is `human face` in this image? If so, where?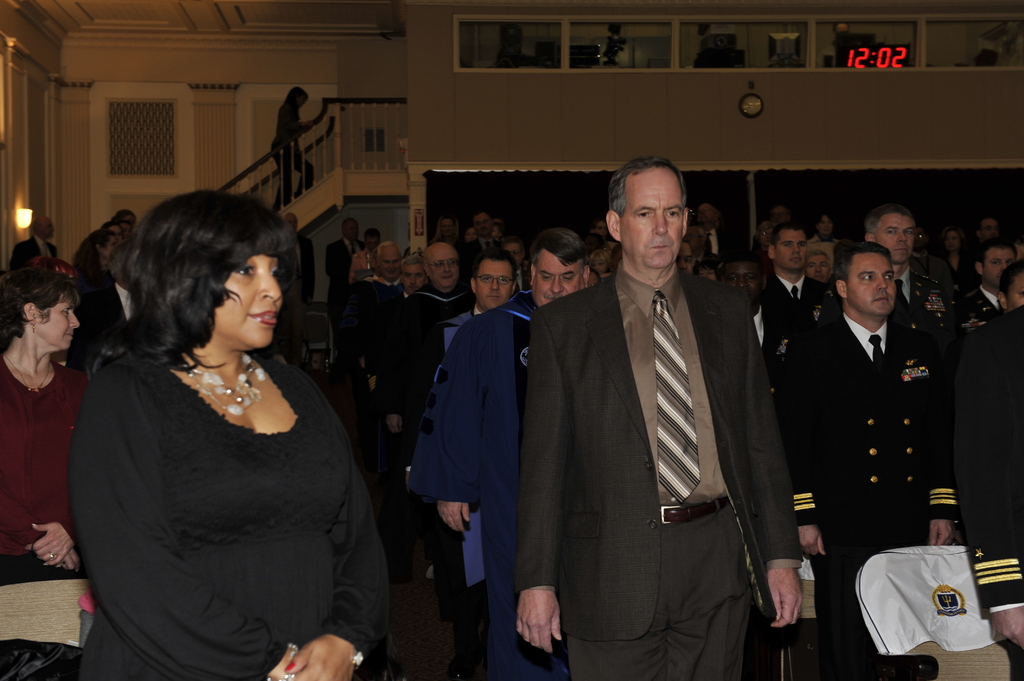
Yes, at bbox=(467, 230, 477, 251).
